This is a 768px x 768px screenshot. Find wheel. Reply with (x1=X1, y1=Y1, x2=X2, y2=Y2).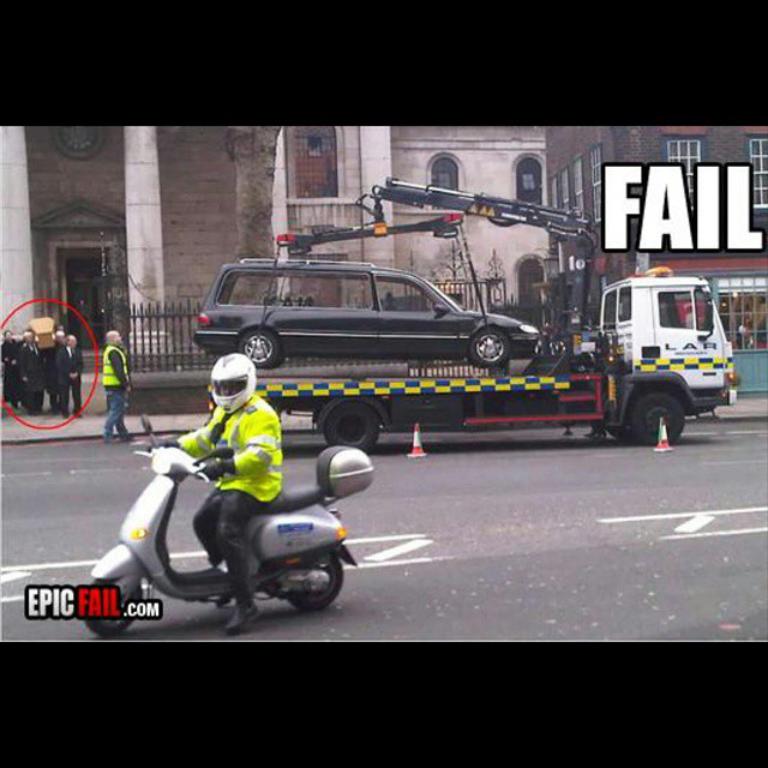
(x1=467, y1=326, x2=508, y2=367).
